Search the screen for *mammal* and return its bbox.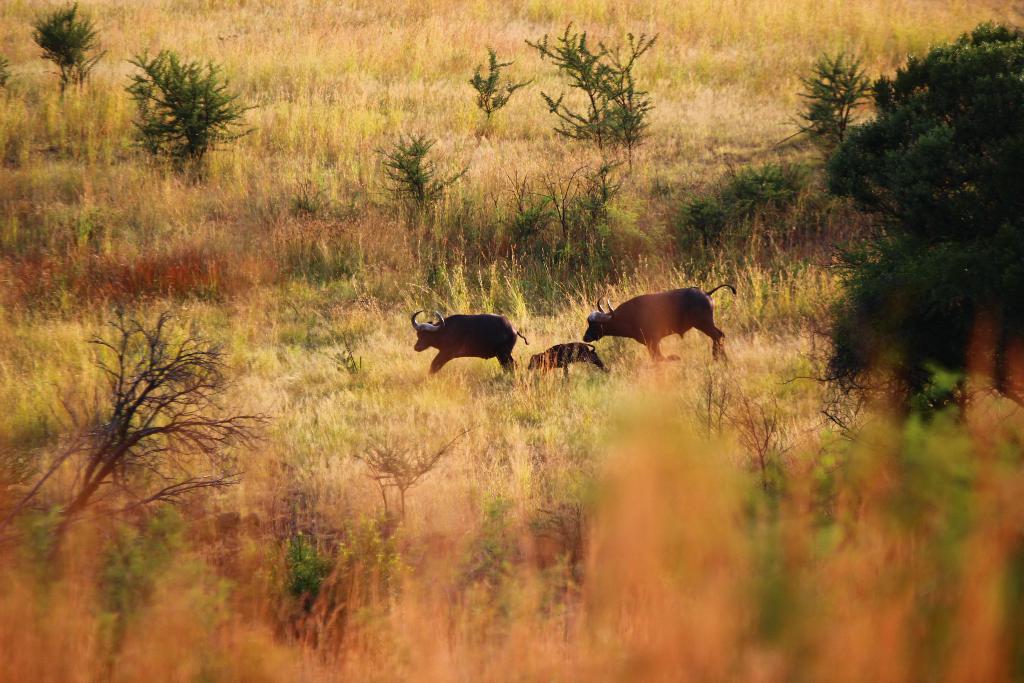
Found: x1=413 y1=303 x2=518 y2=388.
